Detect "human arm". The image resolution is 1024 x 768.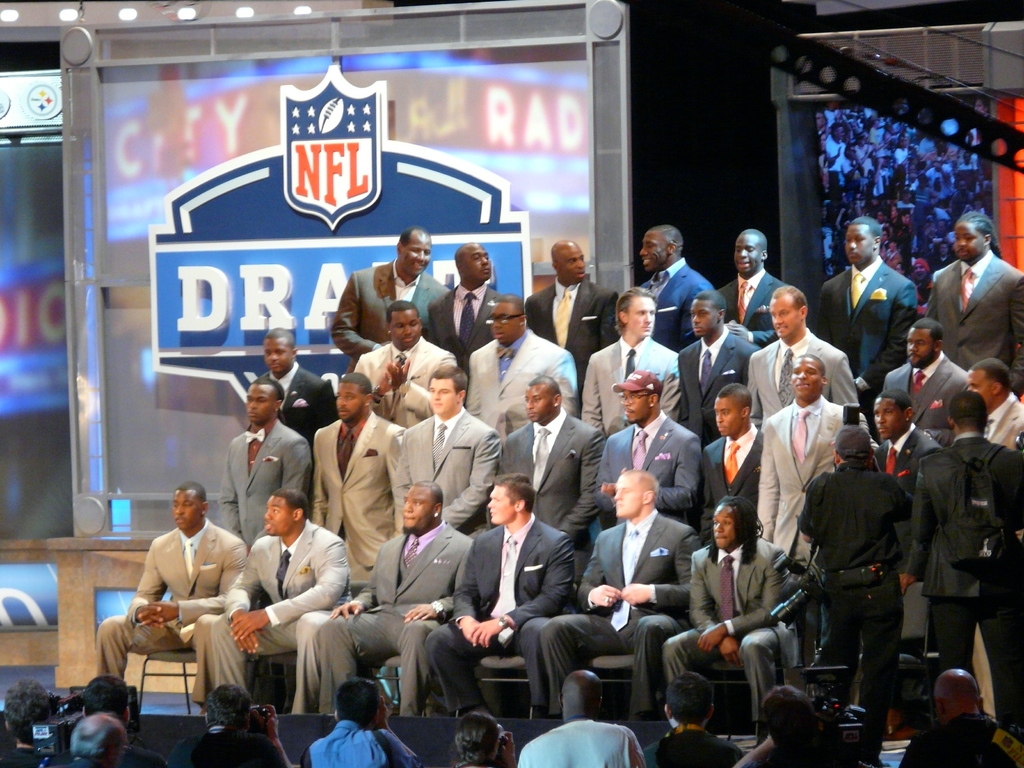
crop(898, 463, 938, 584).
